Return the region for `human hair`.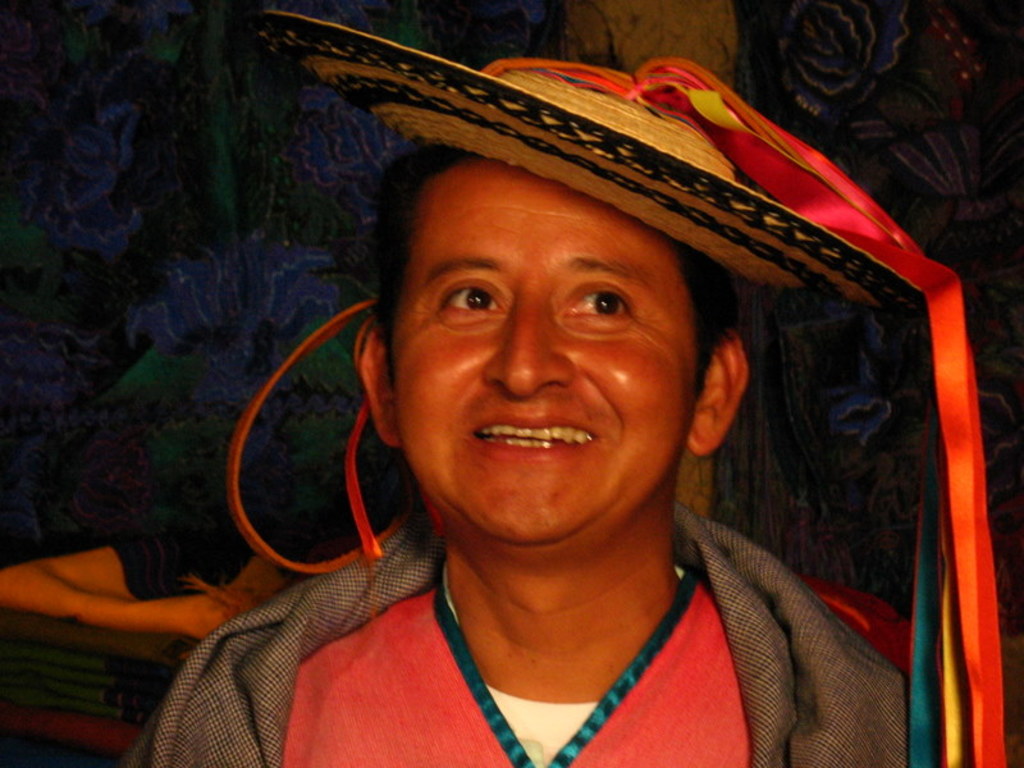
BBox(366, 137, 742, 399).
